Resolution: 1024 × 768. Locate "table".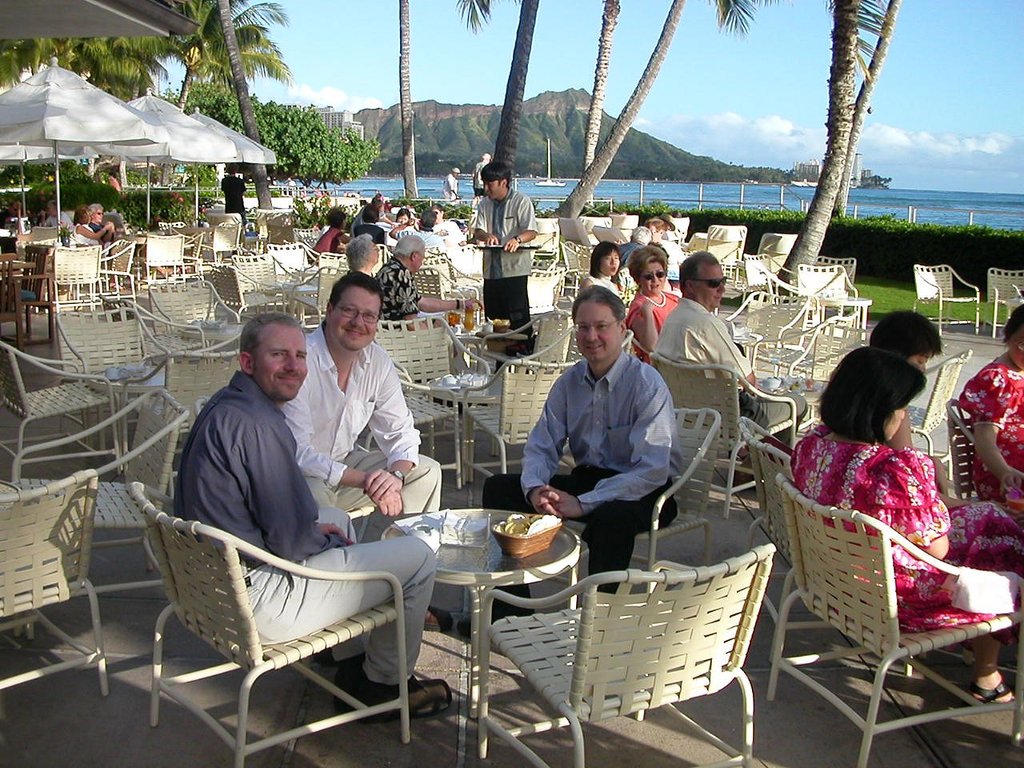
258:274:322:318.
